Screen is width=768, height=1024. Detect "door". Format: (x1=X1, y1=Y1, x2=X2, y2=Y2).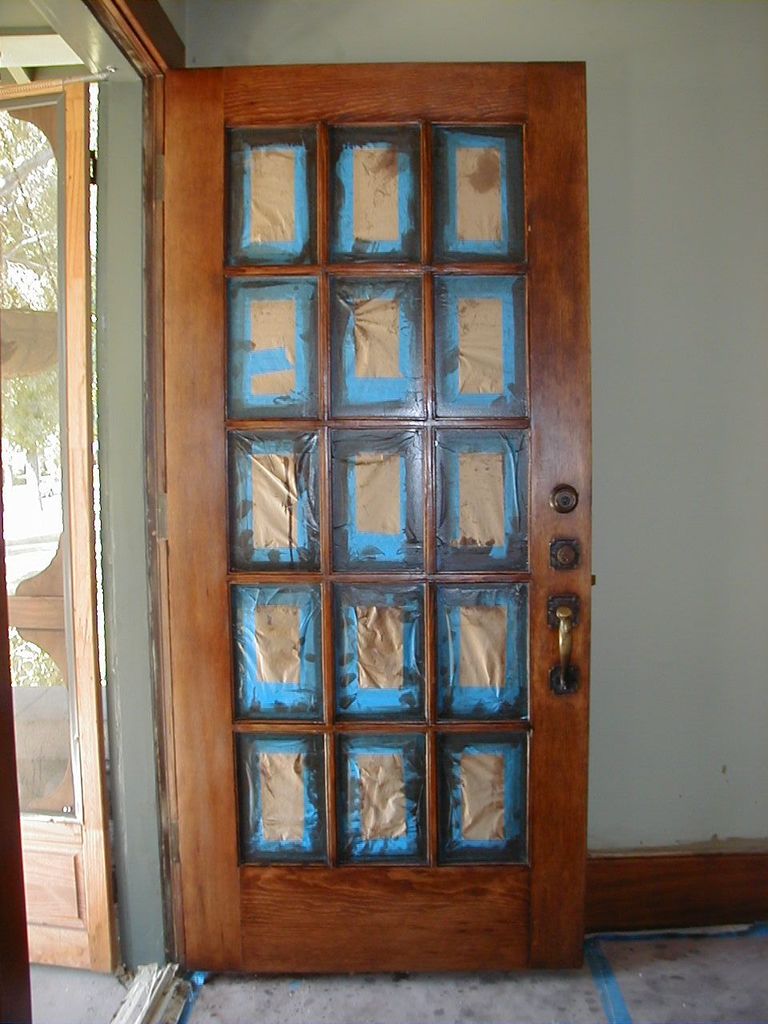
(x1=167, y1=63, x2=586, y2=975).
